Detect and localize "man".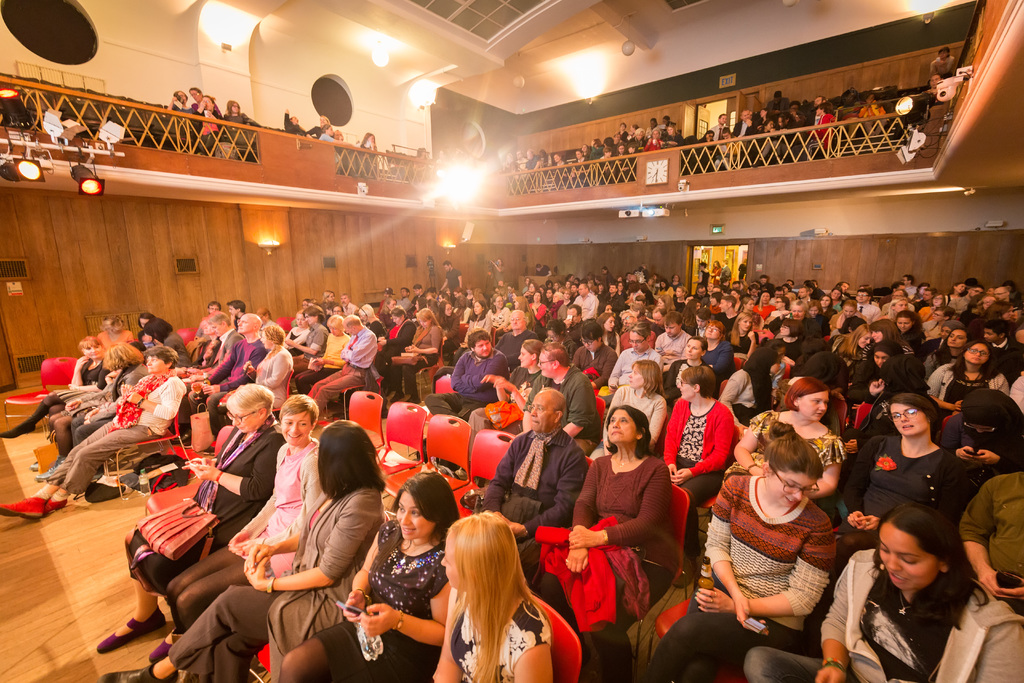
Localized at 428:327:508:422.
